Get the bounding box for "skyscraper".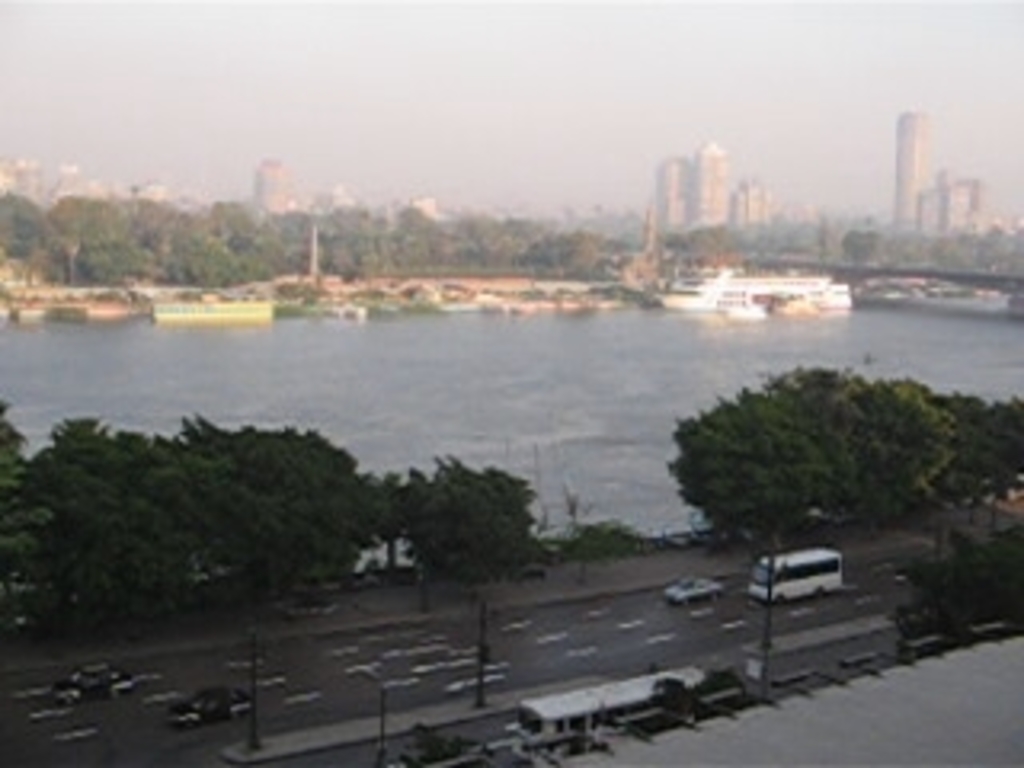
(x1=896, y1=112, x2=928, y2=221).
